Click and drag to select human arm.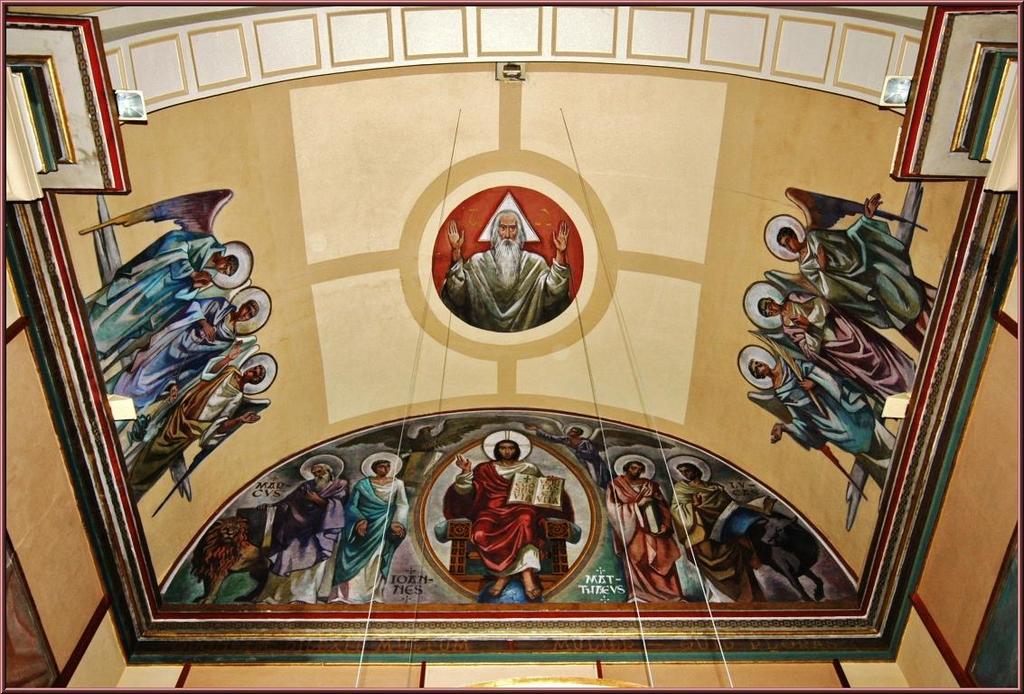
Selection: (440, 447, 477, 515).
